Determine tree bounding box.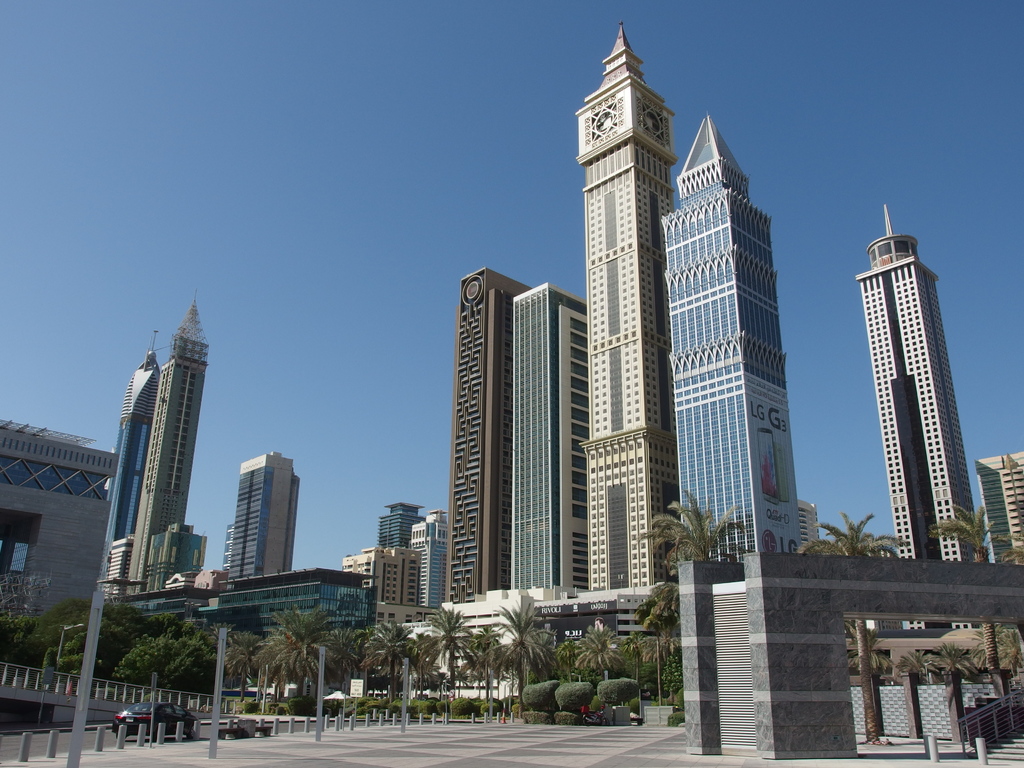
Determined: [25,595,147,654].
